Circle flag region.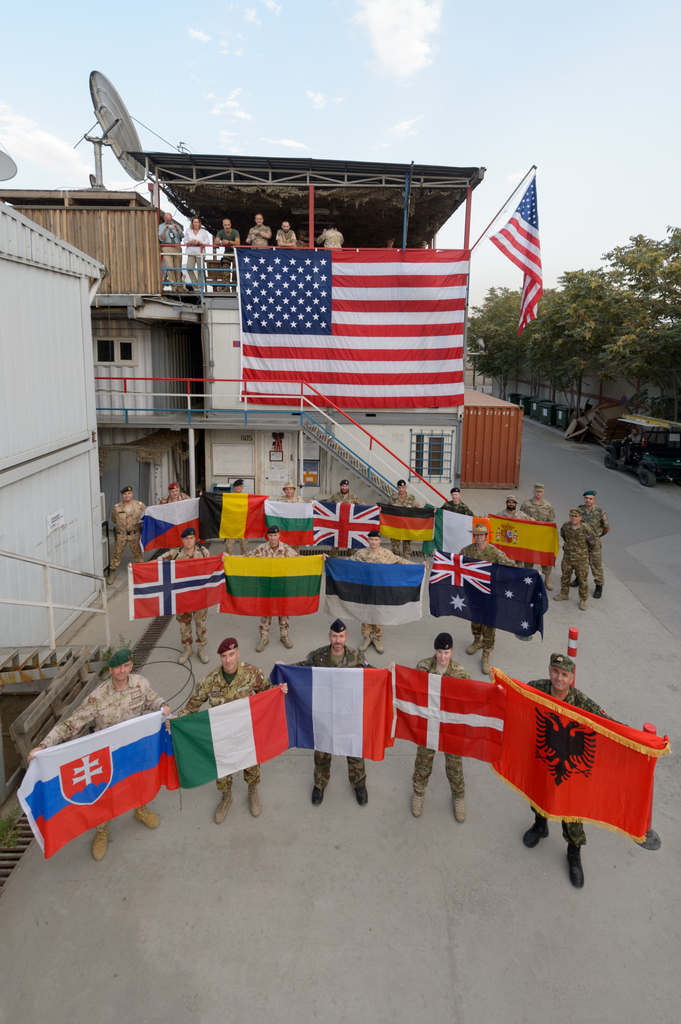
Region: 166/676/291/796.
